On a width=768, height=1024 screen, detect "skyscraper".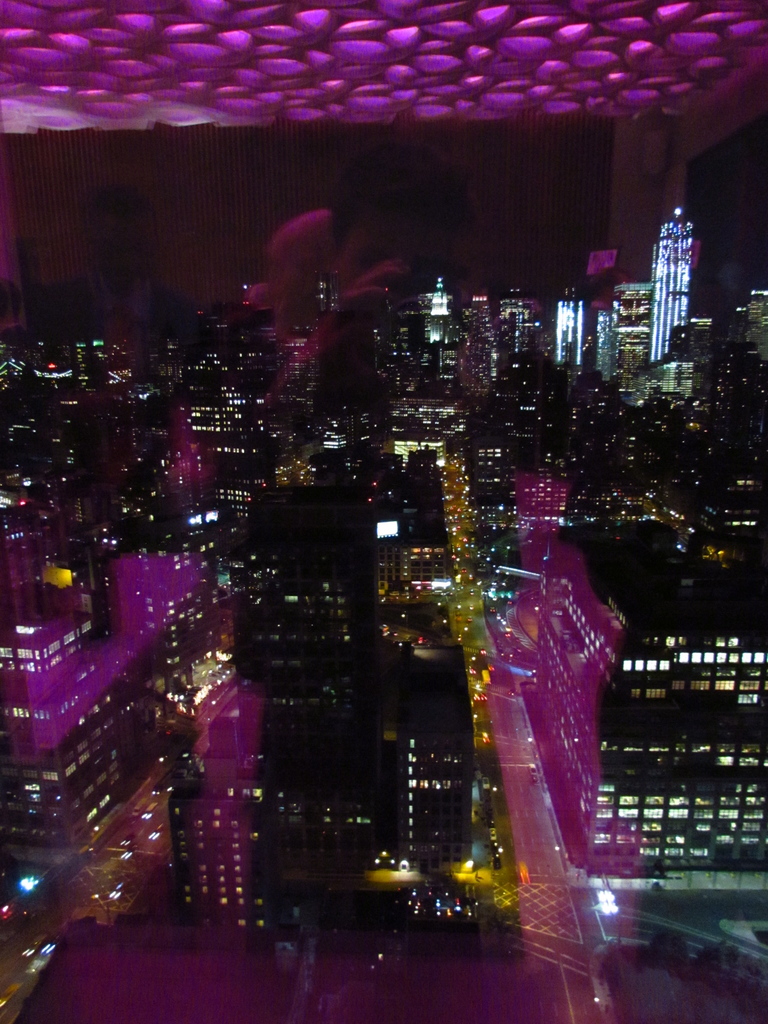
555 288 588 360.
